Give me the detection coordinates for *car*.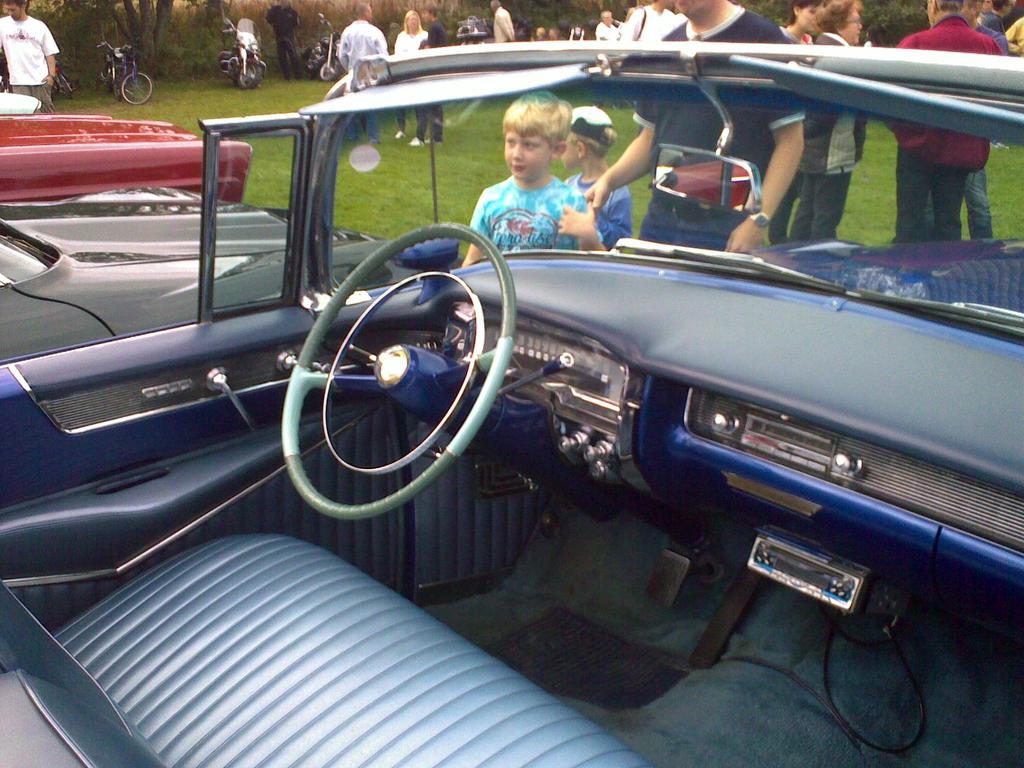
x1=0 y1=182 x2=468 y2=366.
